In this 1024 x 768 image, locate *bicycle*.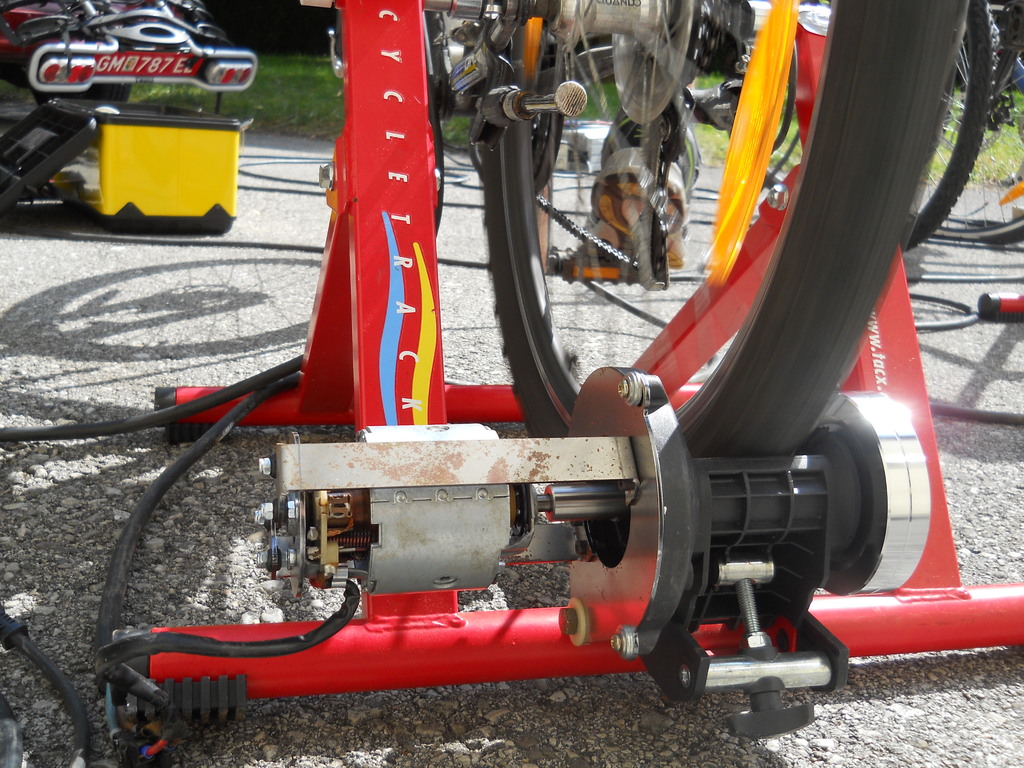
Bounding box: bbox=[915, 0, 1023, 245].
